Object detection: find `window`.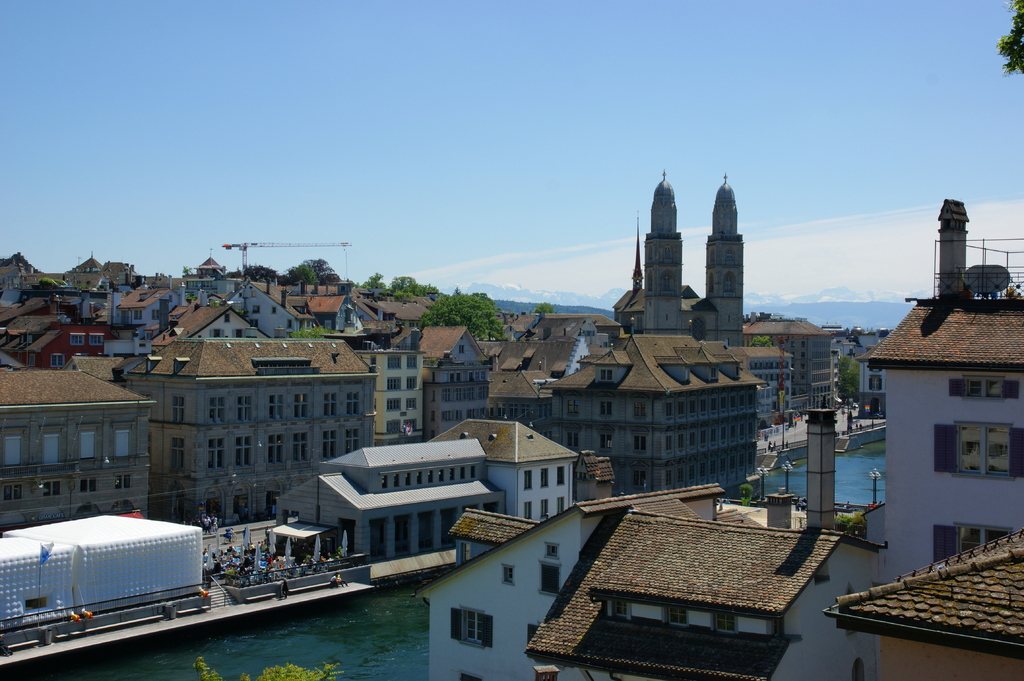
x1=406, y1=396, x2=419, y2=412.
